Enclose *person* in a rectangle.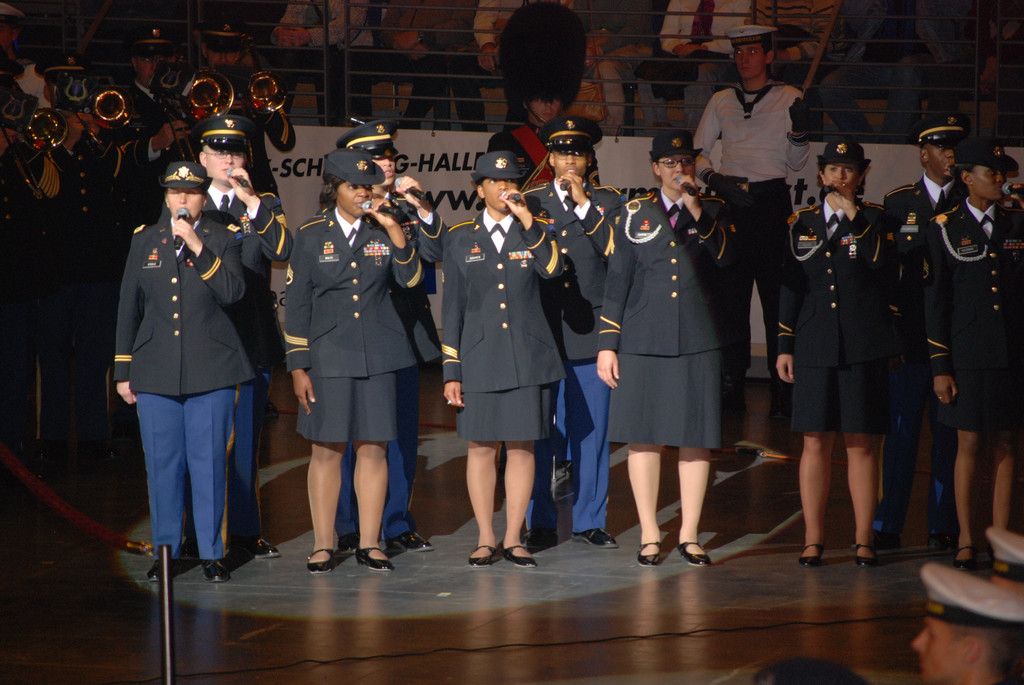
<bbox>191, 6, 271, 334</bbox>.
